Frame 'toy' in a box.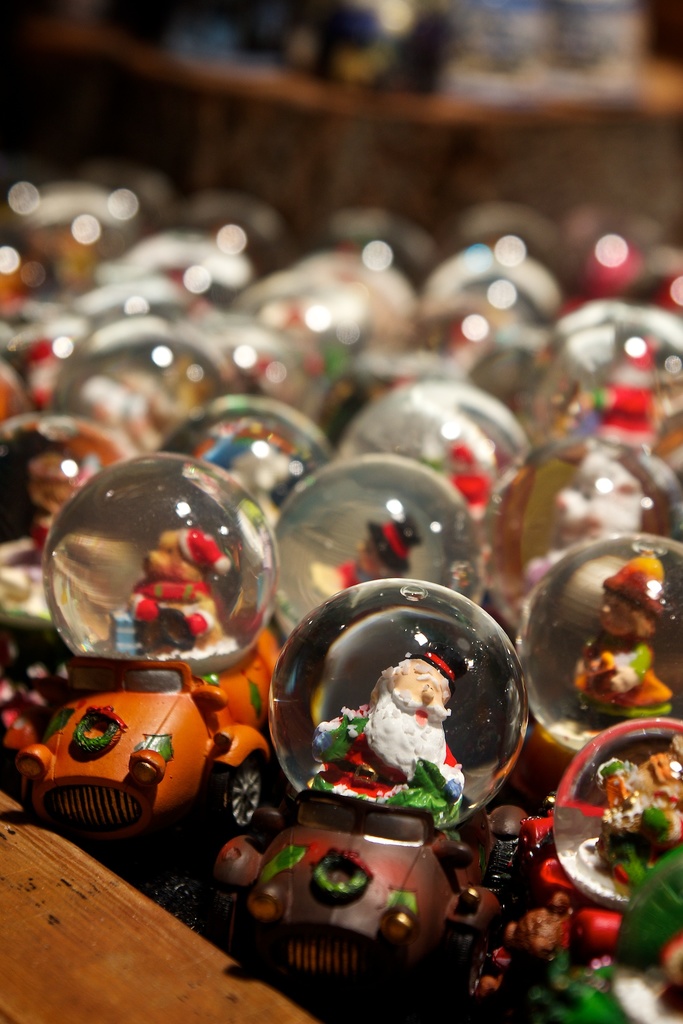
[218,562,552,981].
